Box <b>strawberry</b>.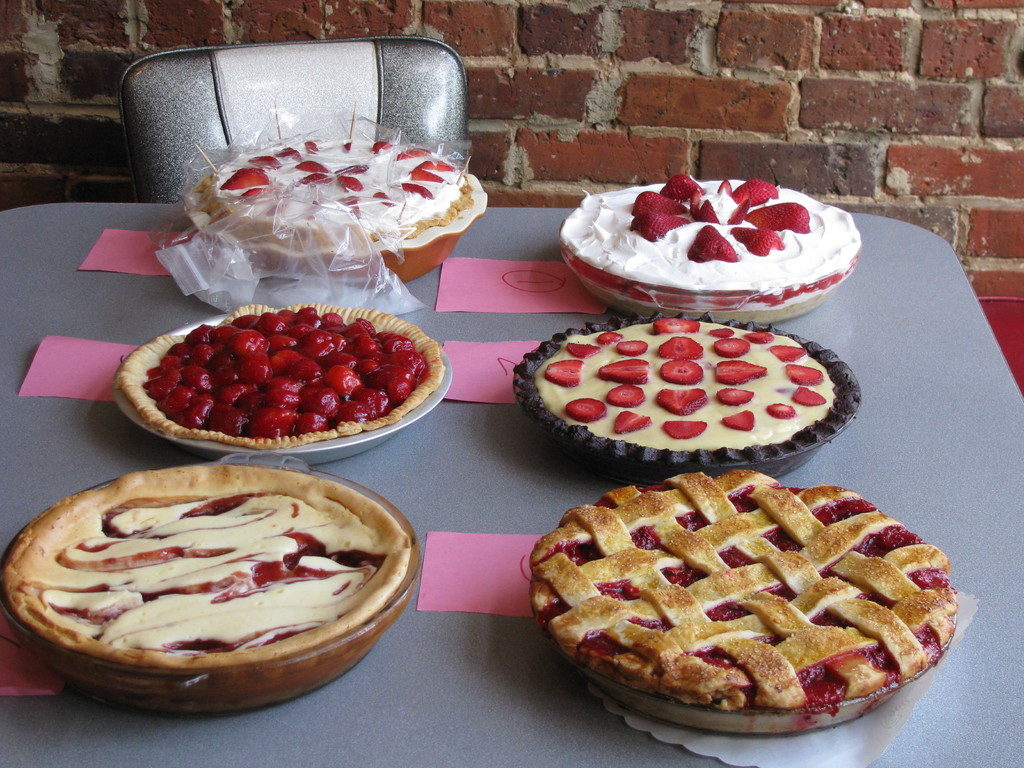
detection(606, 381, 646, 408).
